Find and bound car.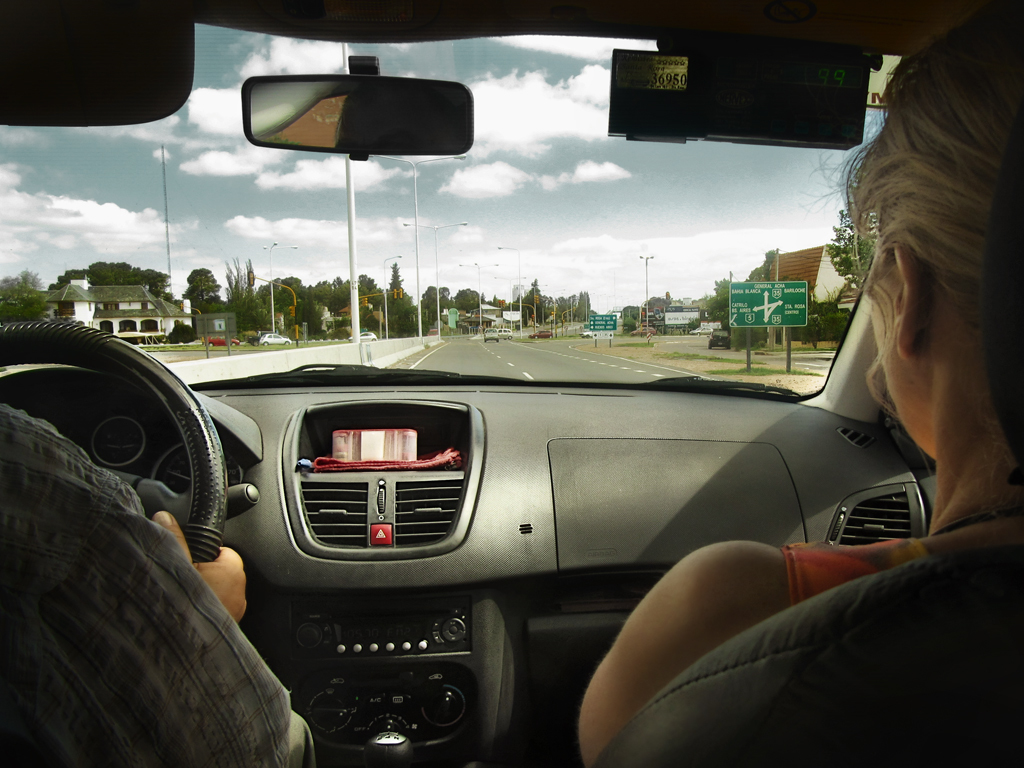
Bound: [left=483, top=324, right=497, bottom=342].
